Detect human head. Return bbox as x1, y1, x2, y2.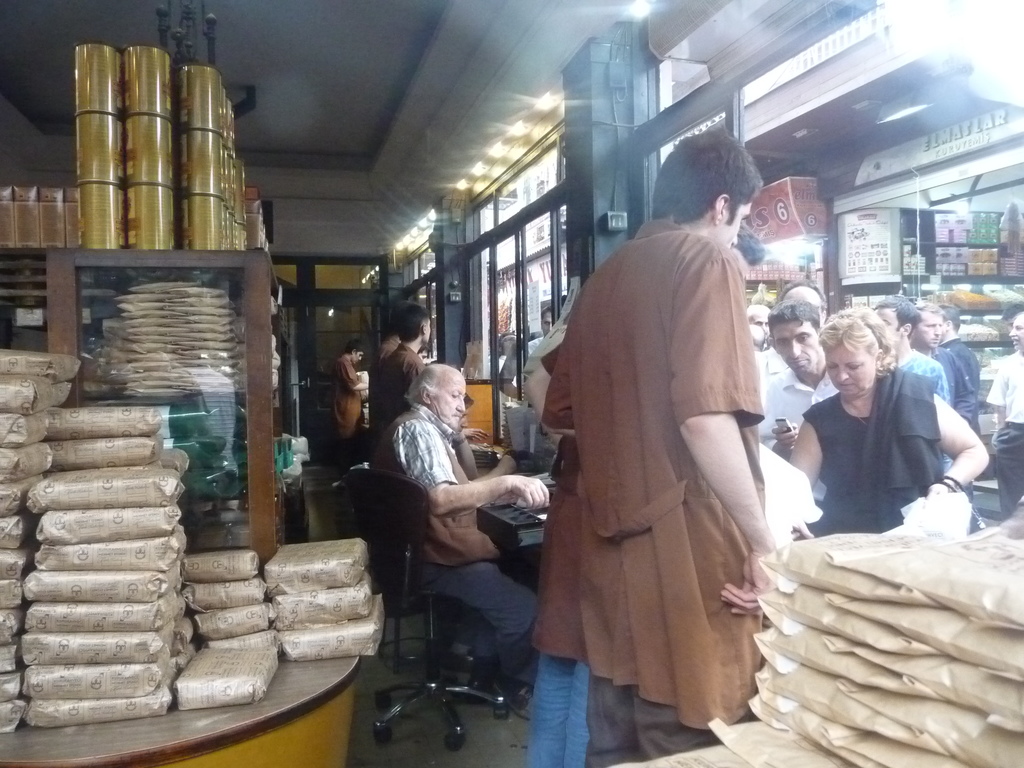
1007, 310, 1023, 349.
